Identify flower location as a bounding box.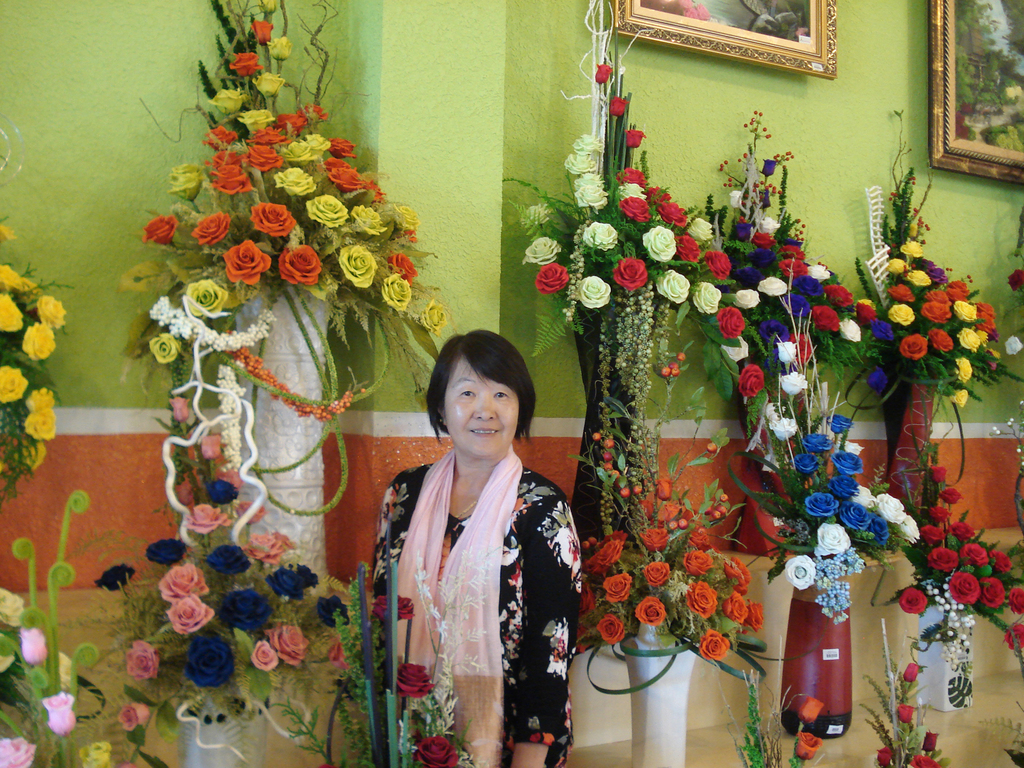
(121, 704, 149, 730).
